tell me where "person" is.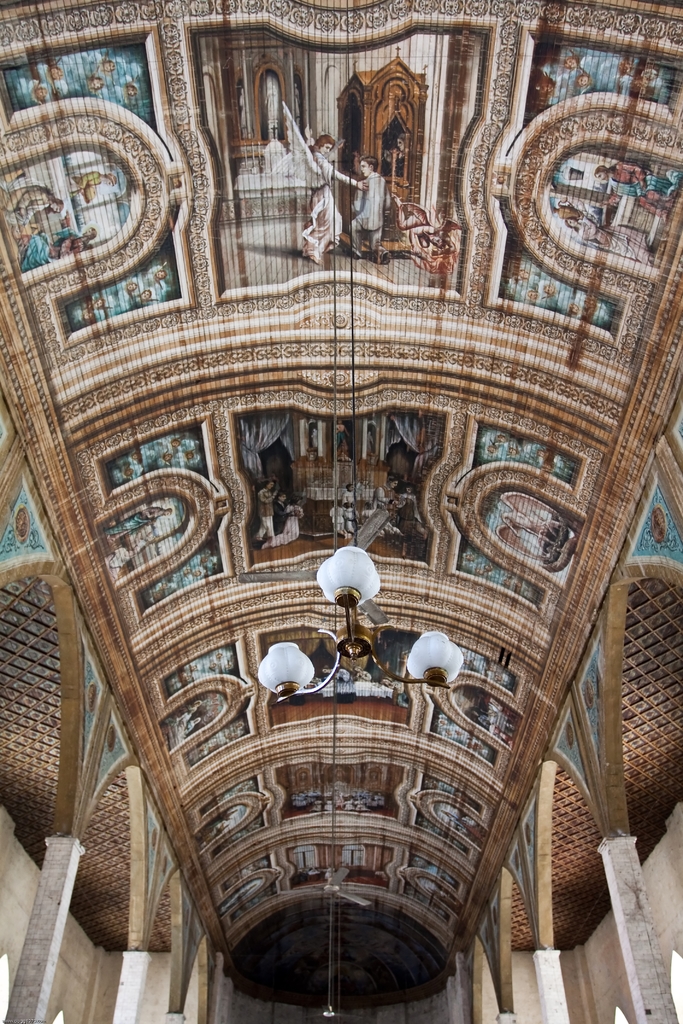
"person" is at (19,228,96,273).
